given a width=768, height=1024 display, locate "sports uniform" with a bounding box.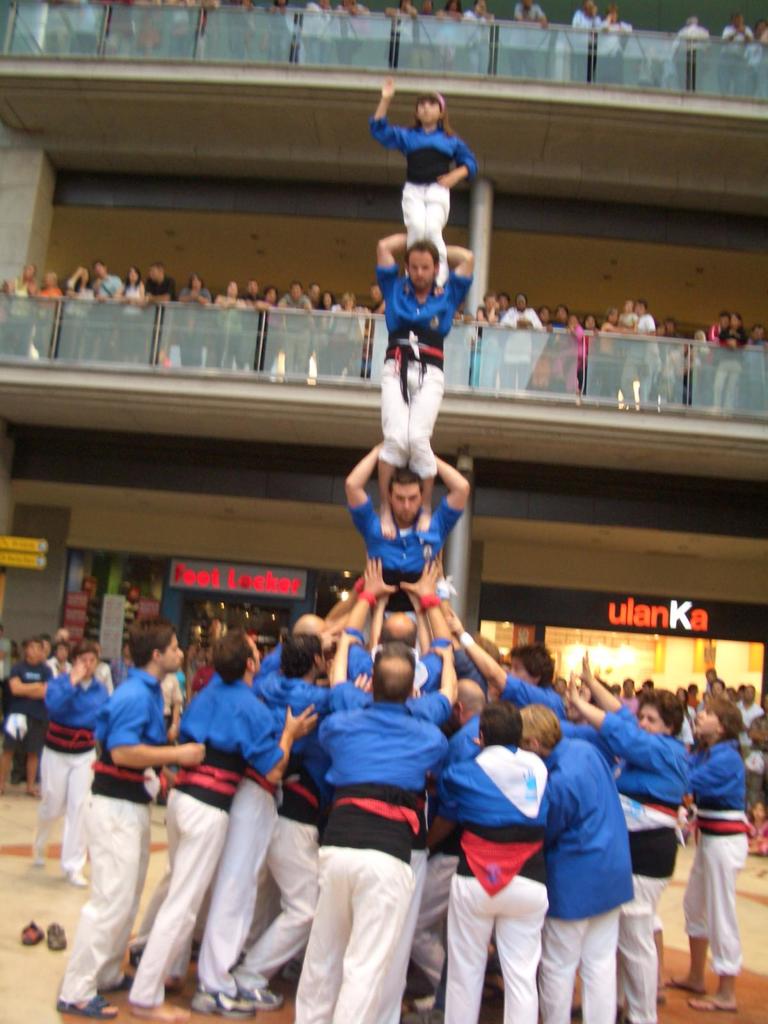
Located: box(667, 732, 765, 984).
